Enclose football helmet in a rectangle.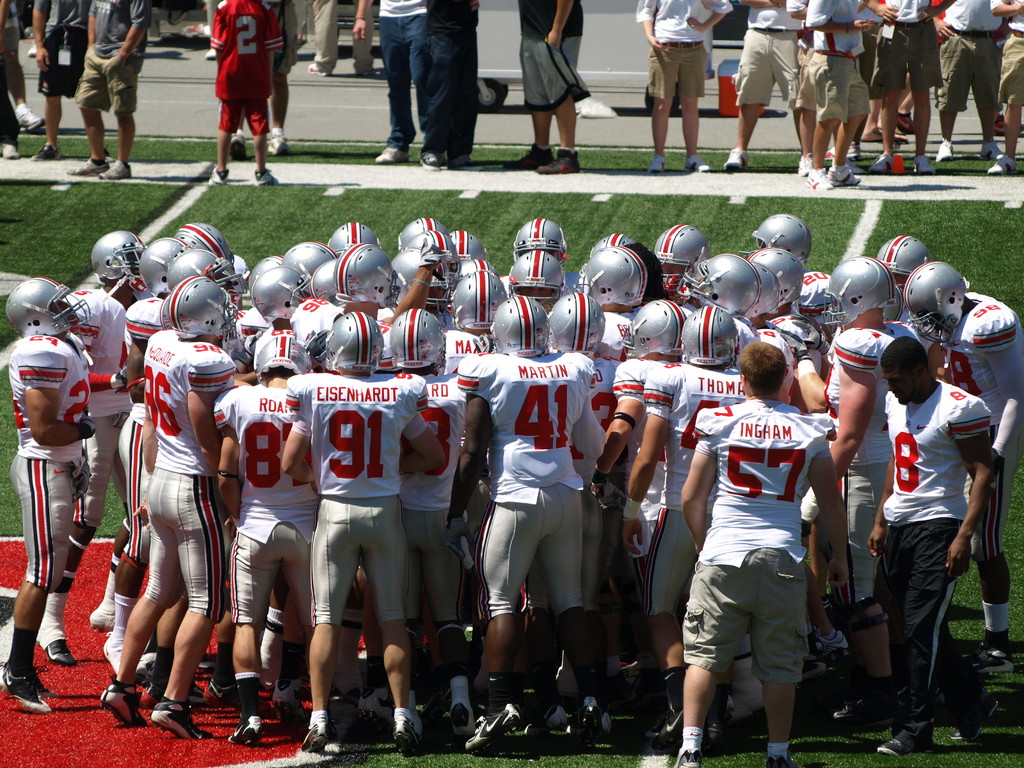
crop(626, 286, 685, 369).
